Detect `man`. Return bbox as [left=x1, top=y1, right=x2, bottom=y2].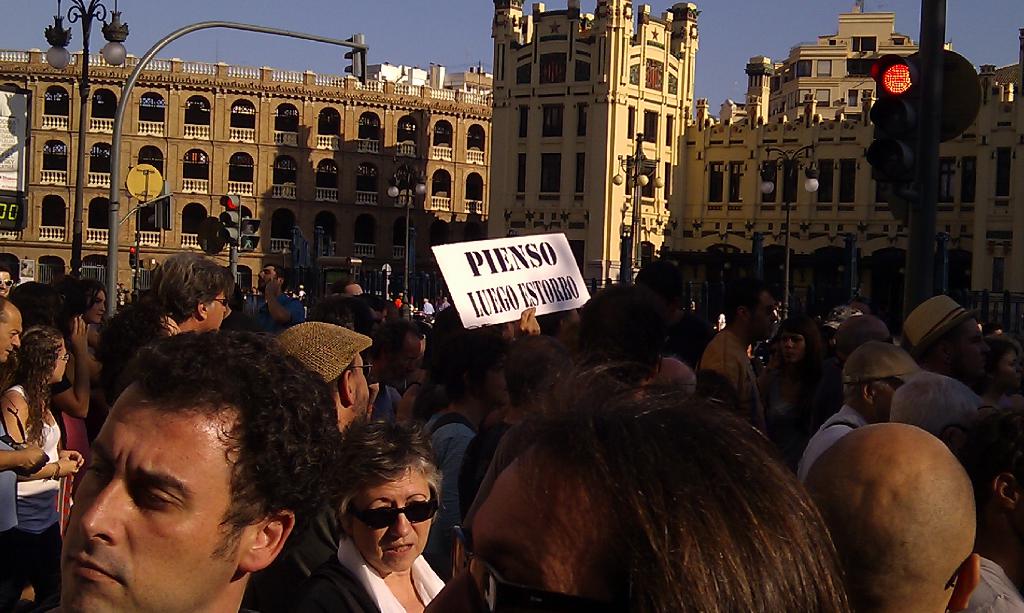
[left=0, top=264, right=13, bottom=301].
